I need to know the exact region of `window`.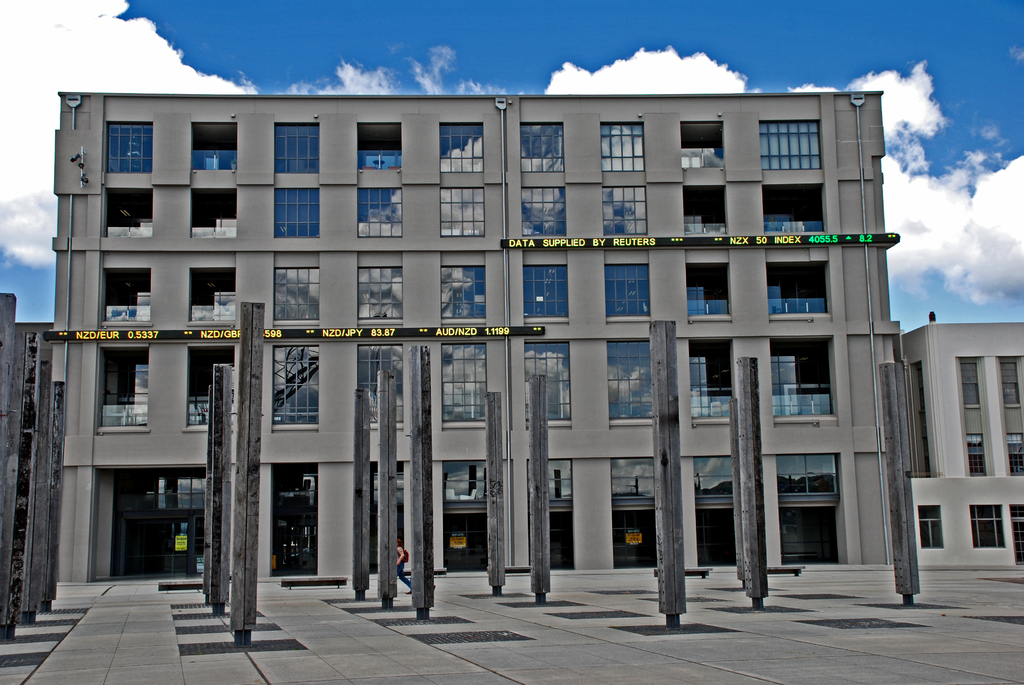
Region: 271, 186, 320, 237.
